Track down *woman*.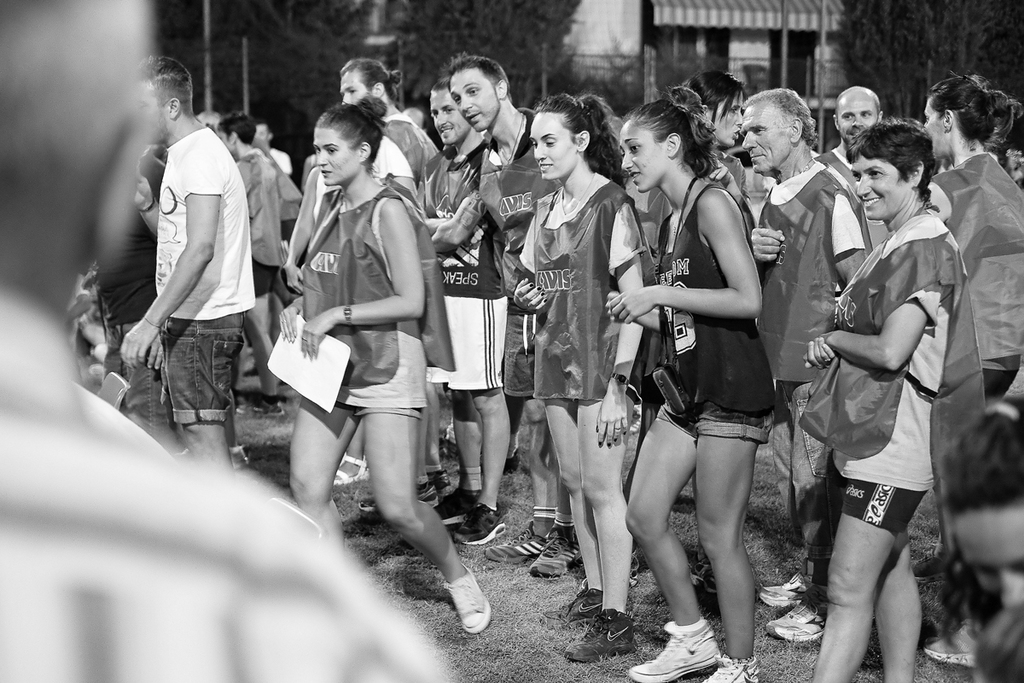
Tracked to (805, 118, 972, 682).
